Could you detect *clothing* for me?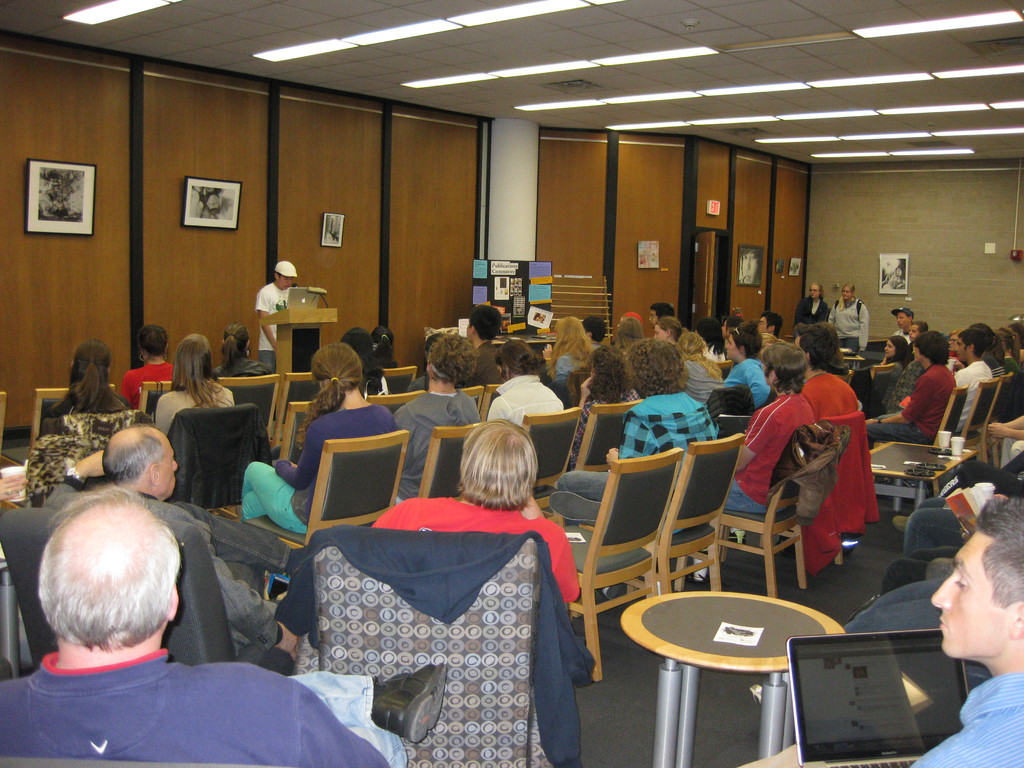
Detection result: 388,494,579,584.
